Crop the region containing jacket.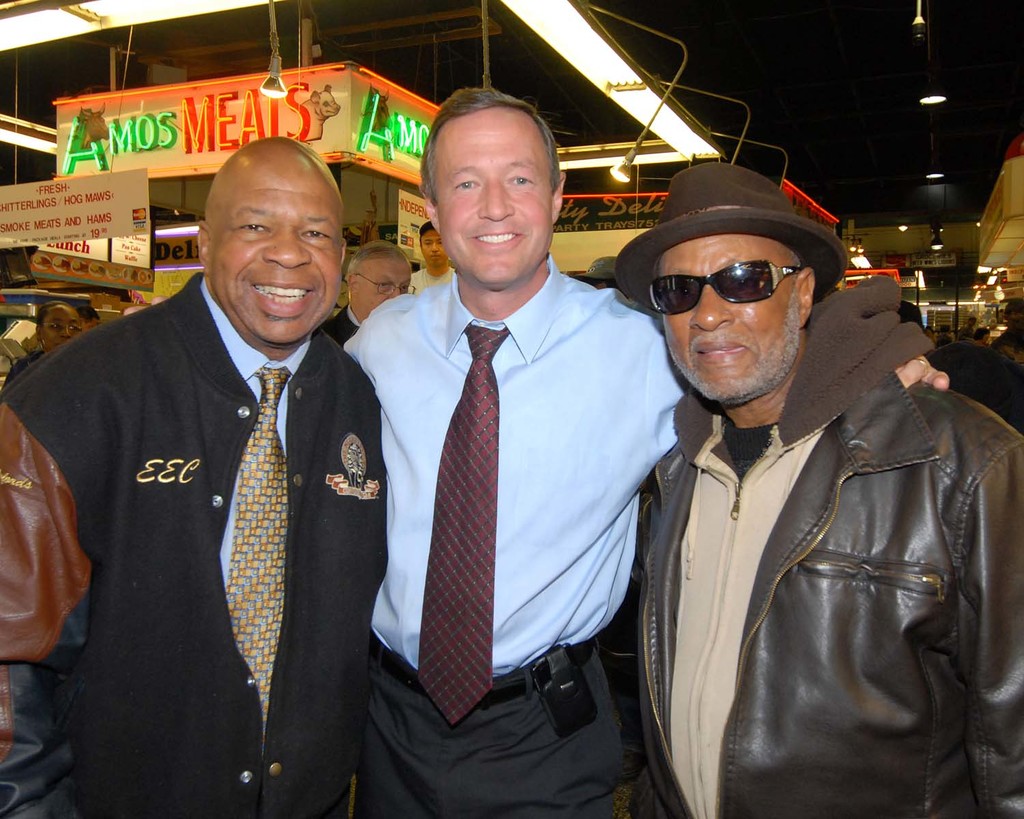
Crop region: detection(0, 271, 387, 818).
